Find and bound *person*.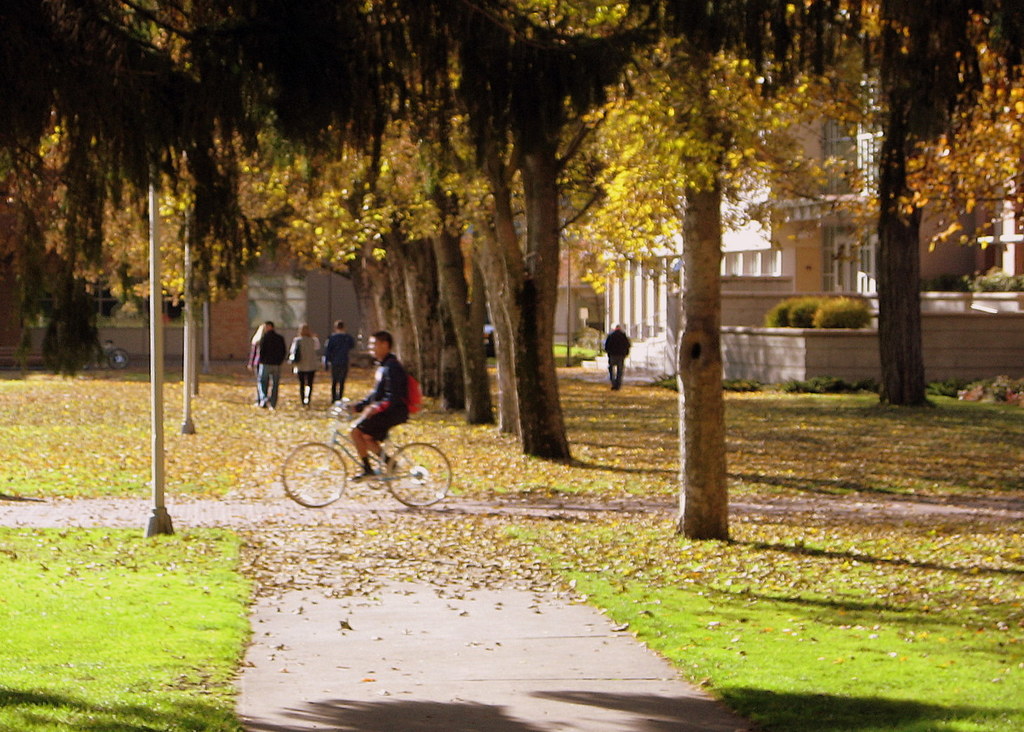
Bound: 285,322,325,410.
